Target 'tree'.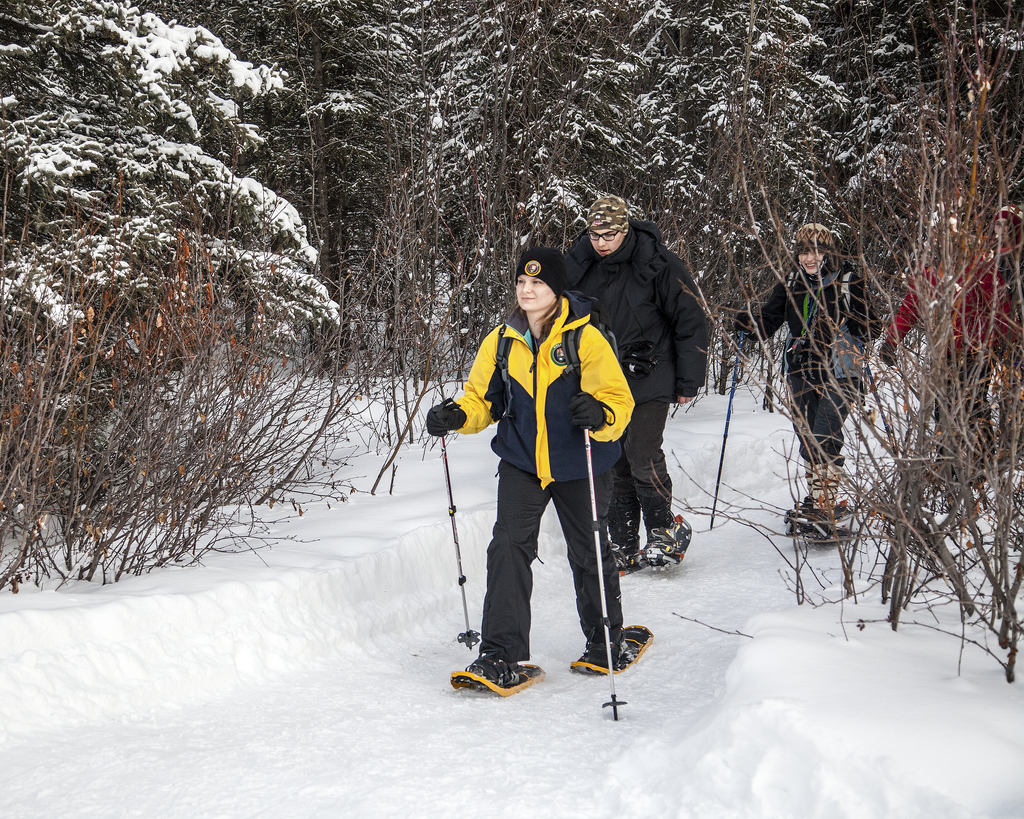
Target region: (677,3,826,299).
